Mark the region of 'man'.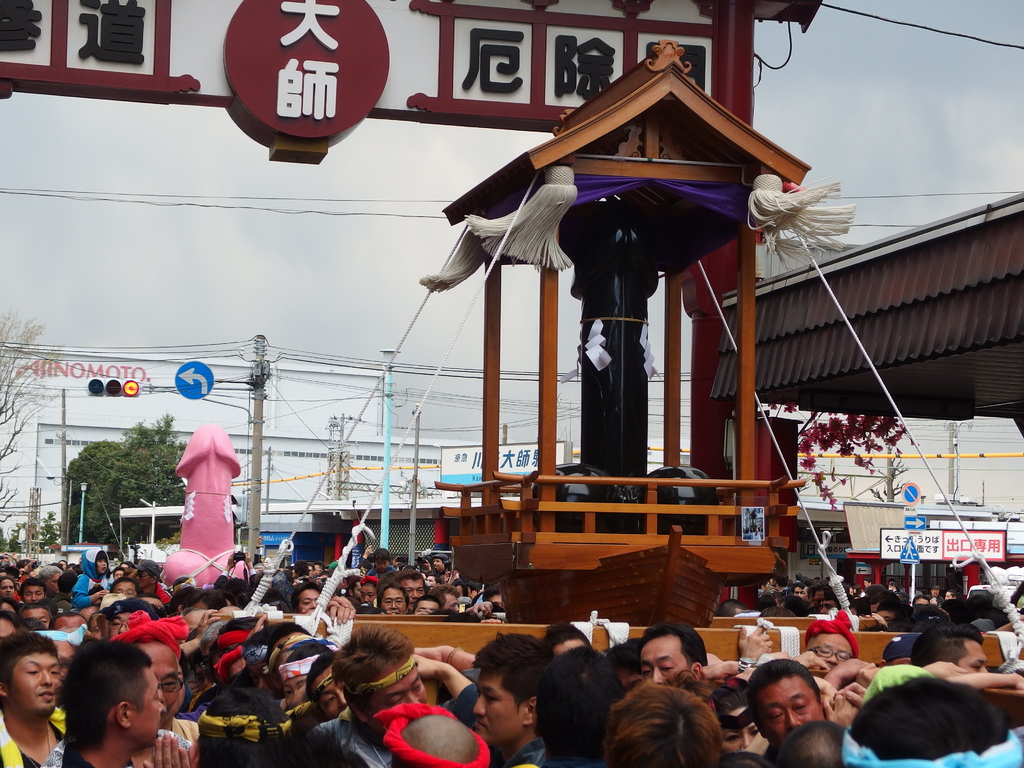
Region: left=772, top=721, right=850, bottom=767.
